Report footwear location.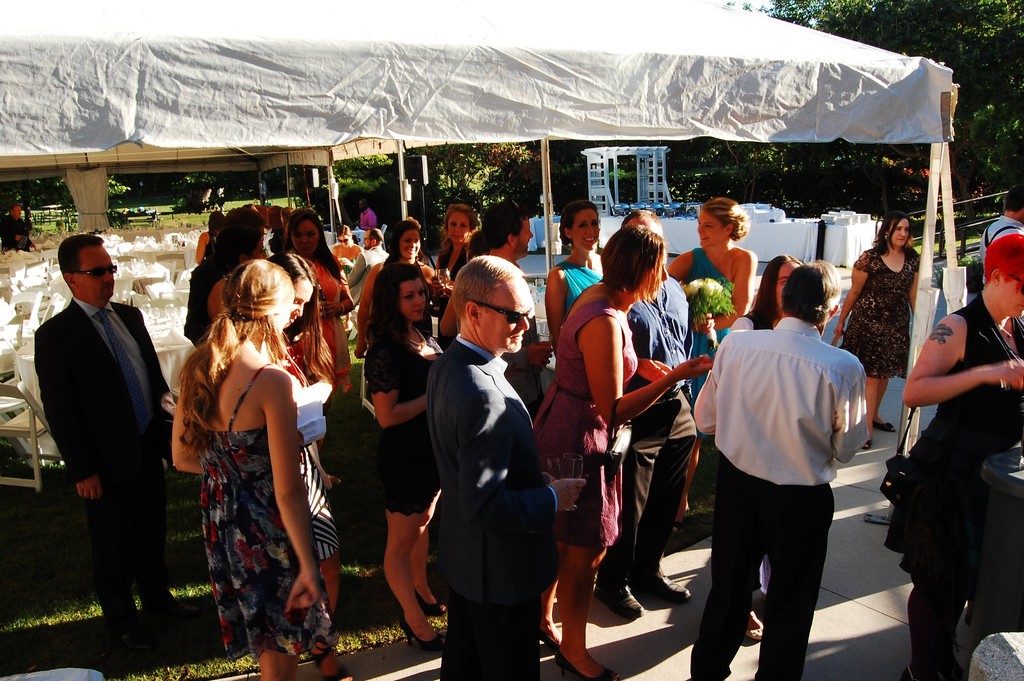
Report: l=591, t=578, r=641, b=618.
